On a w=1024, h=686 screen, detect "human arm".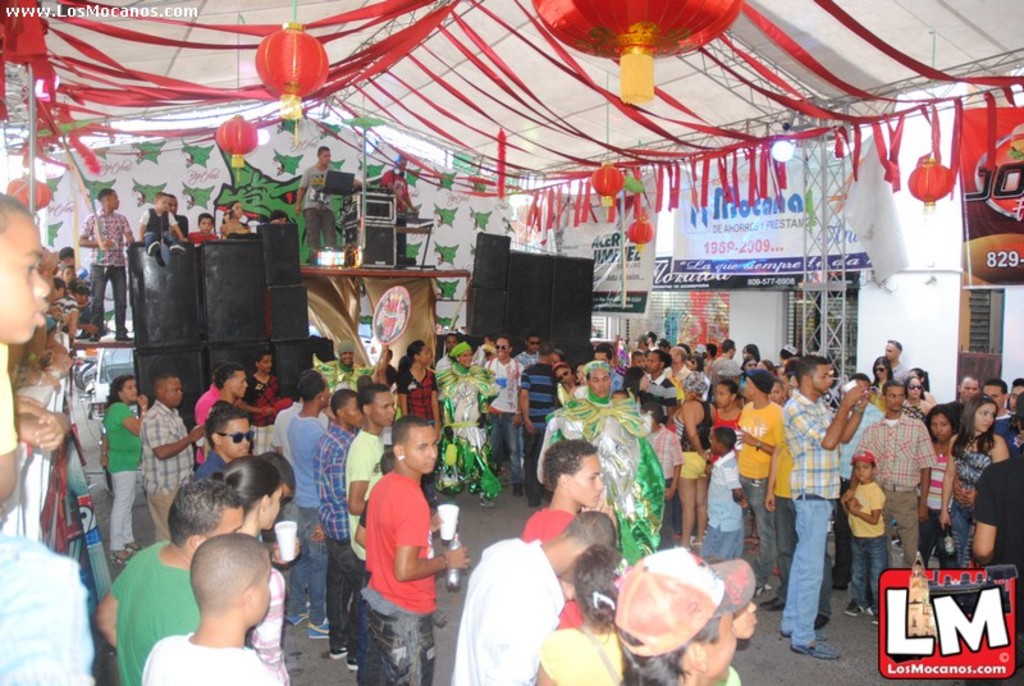
x1=515, y1=374, x2=538, y2=438.
